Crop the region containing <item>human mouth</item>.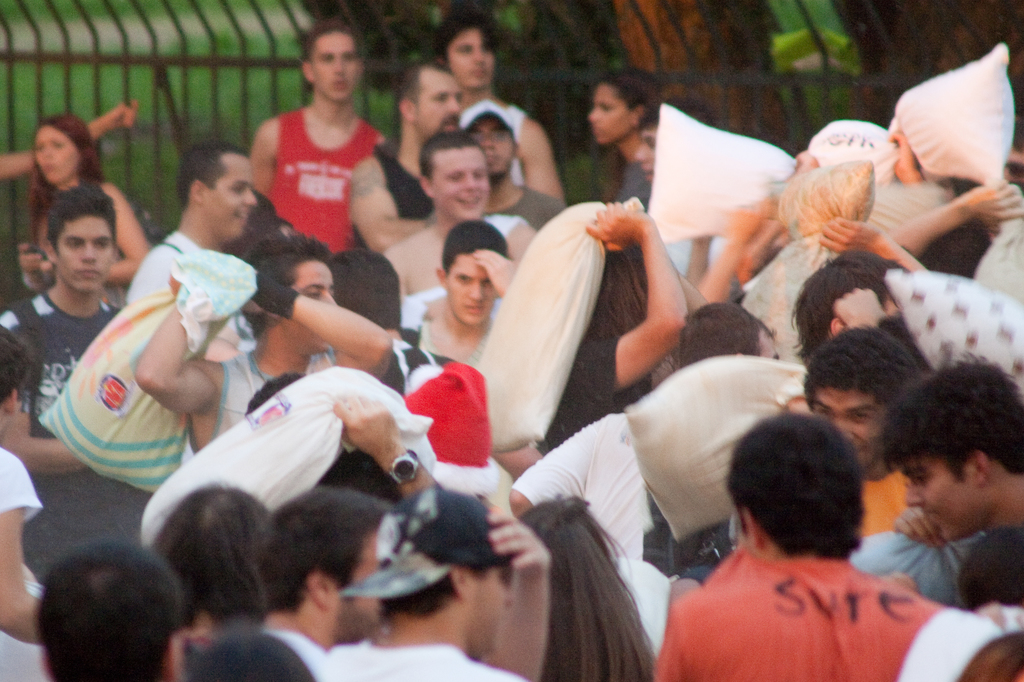
Crop region: <bbox>460, 301, 484, 315</bbox>.
